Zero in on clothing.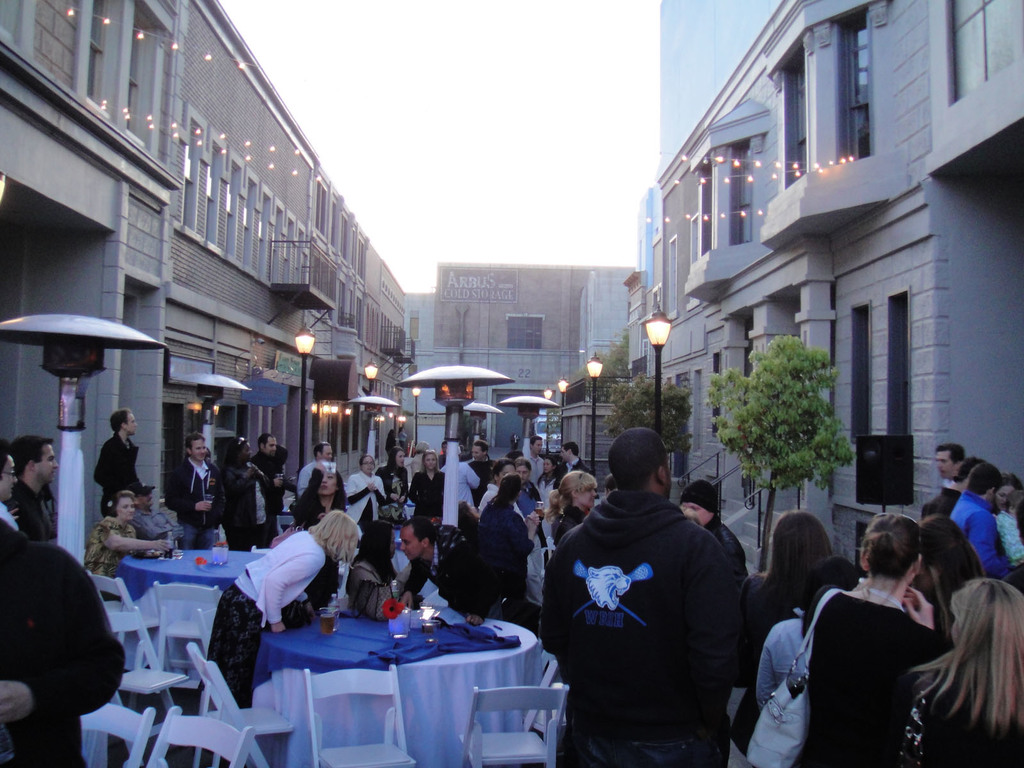
Zeroed in: (95,431,140,504).
